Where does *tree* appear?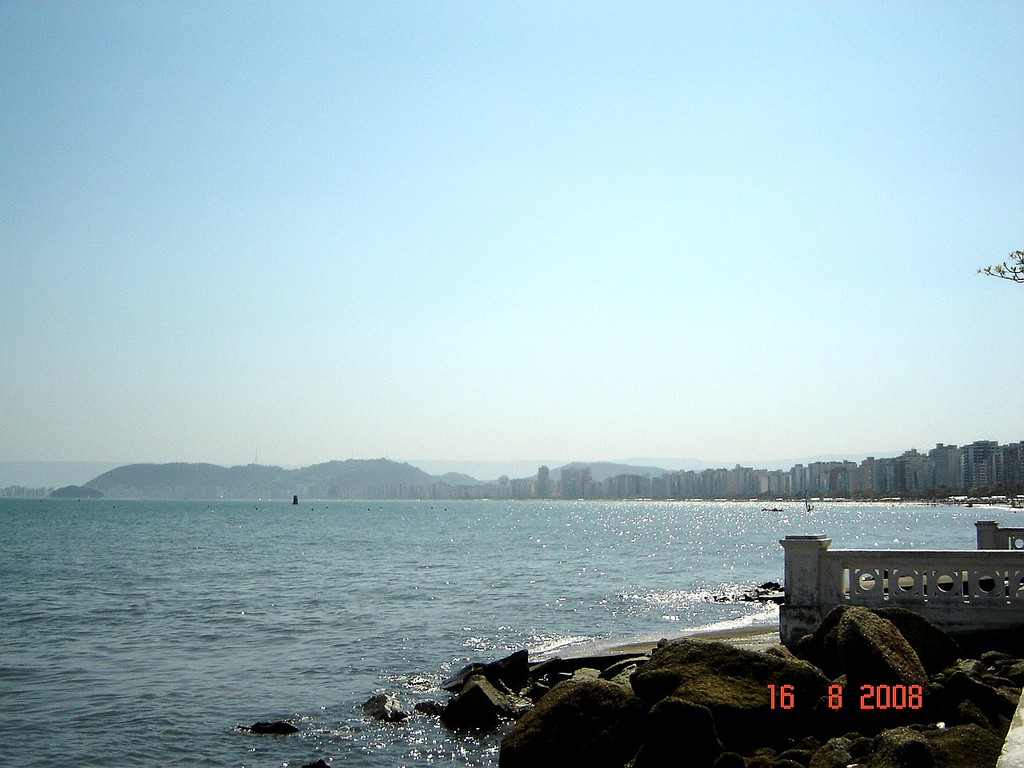
Appears at Rect(0, 484, 52, 498).
